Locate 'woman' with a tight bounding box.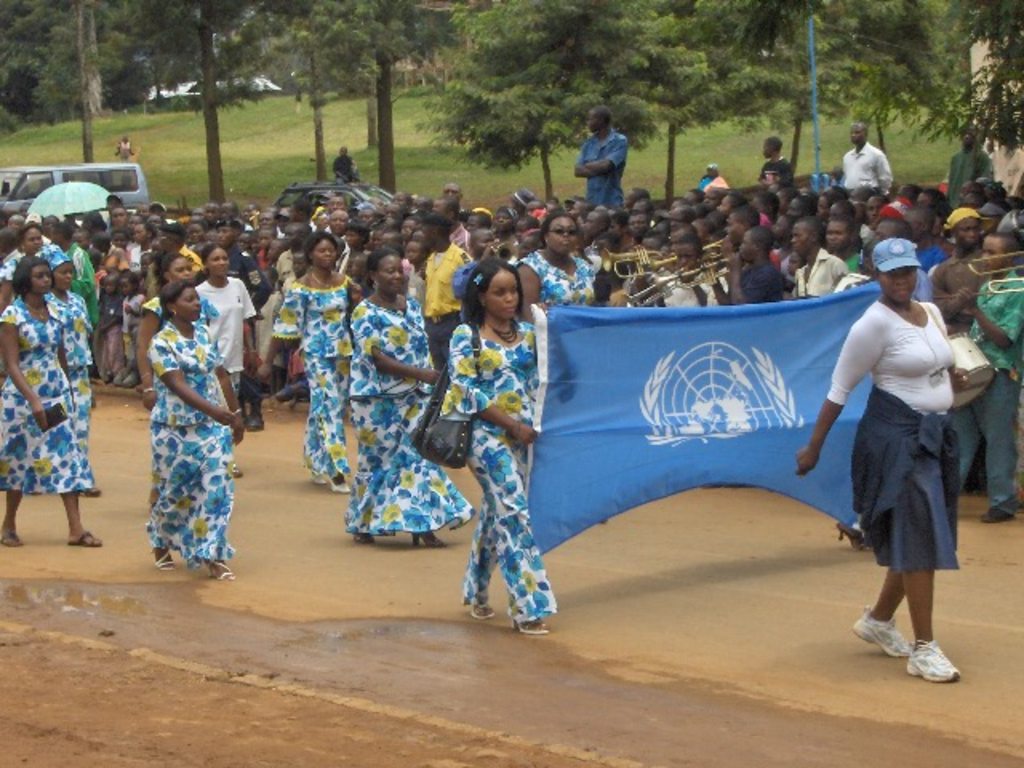
48/253/98/458.
